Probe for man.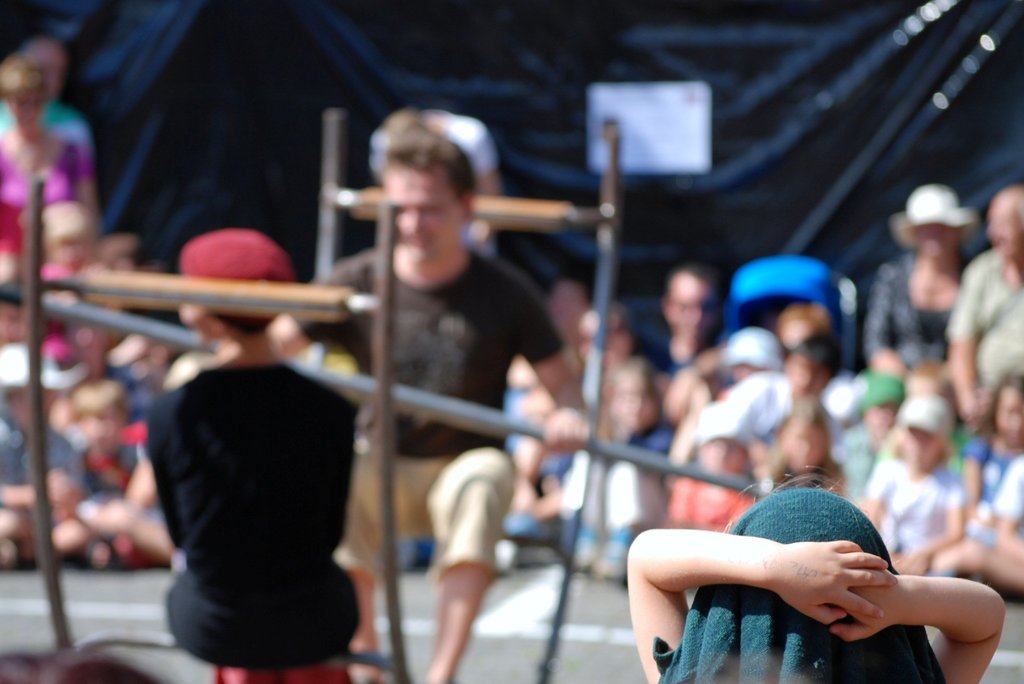
Probe result: BBox(643, 263, 723, 382).
